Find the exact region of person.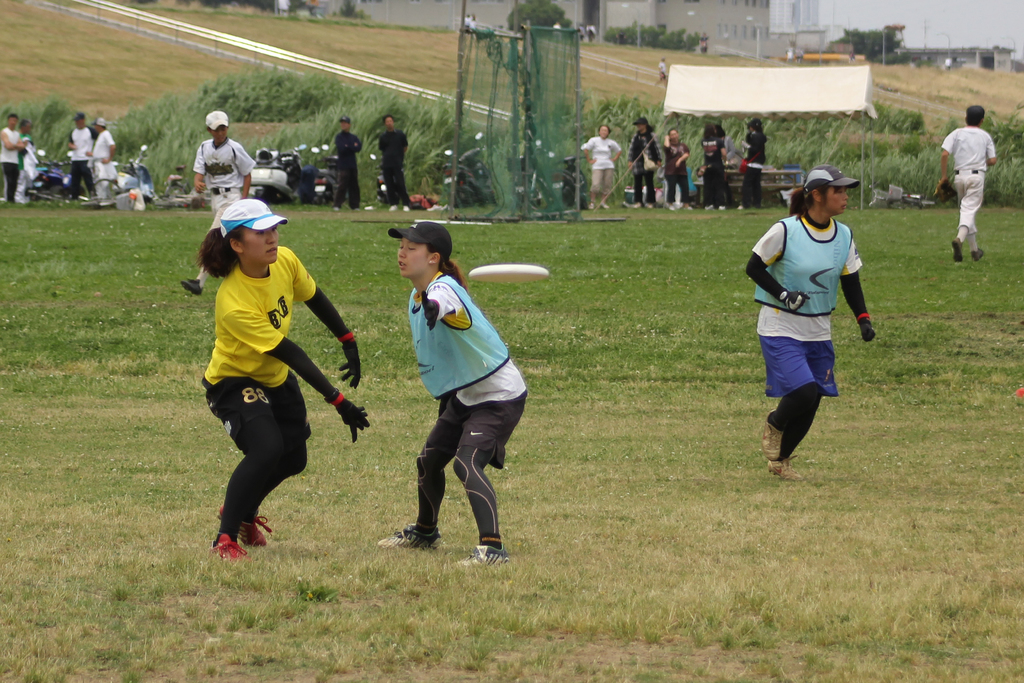
Exact region: 664,128,691,212.
